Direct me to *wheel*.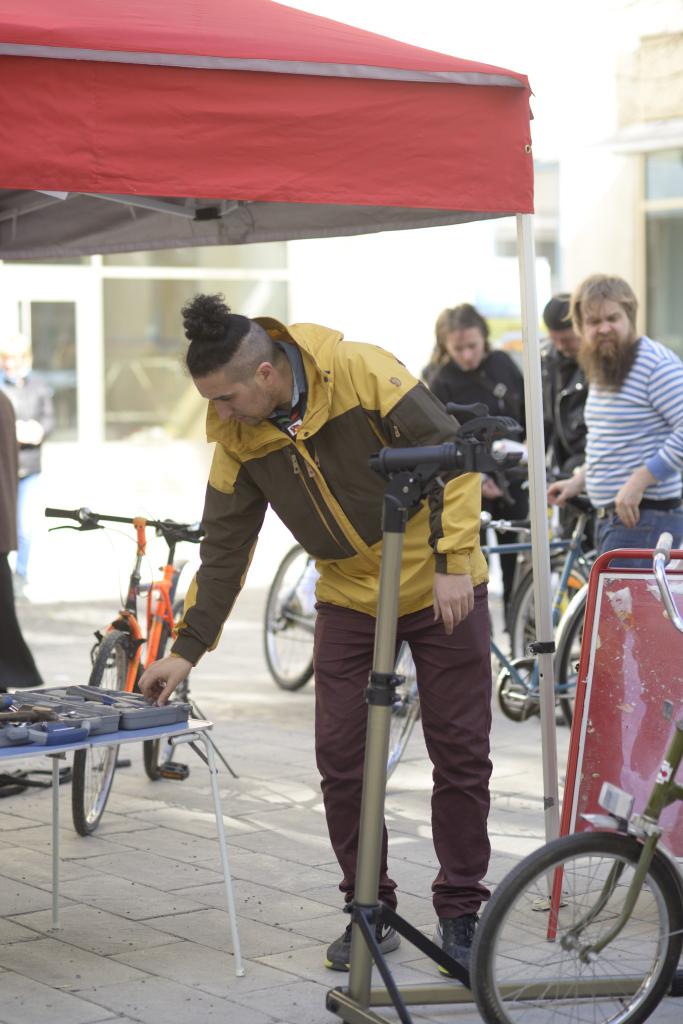
Direction: pyautogui.locateOnScreen(483, 835, 665, 1012).
